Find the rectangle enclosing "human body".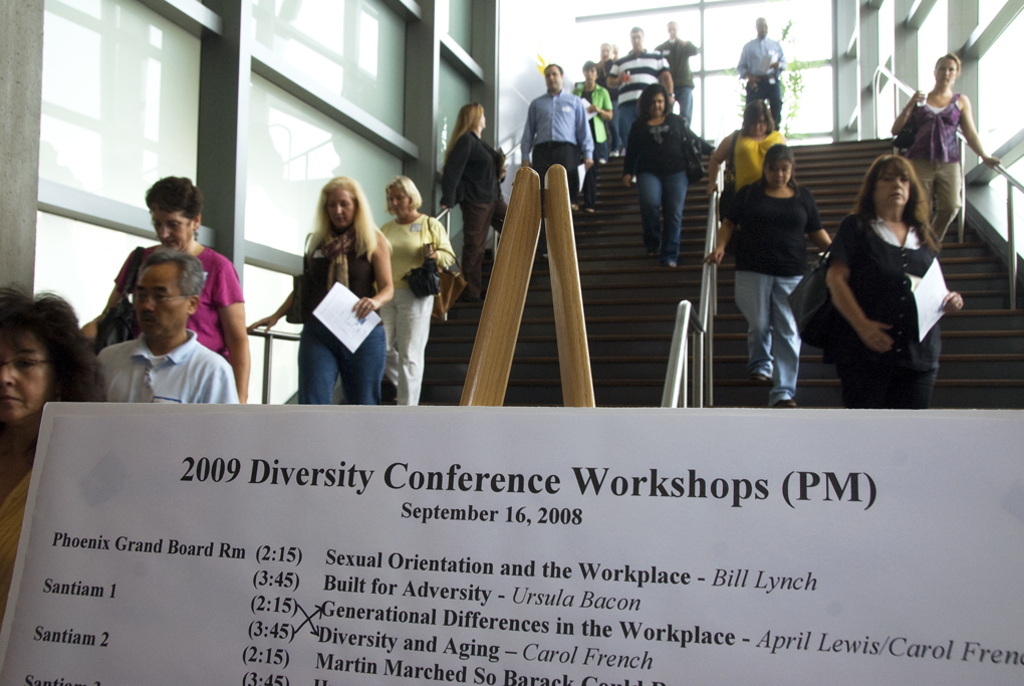
[733, 30, 787, 134].
